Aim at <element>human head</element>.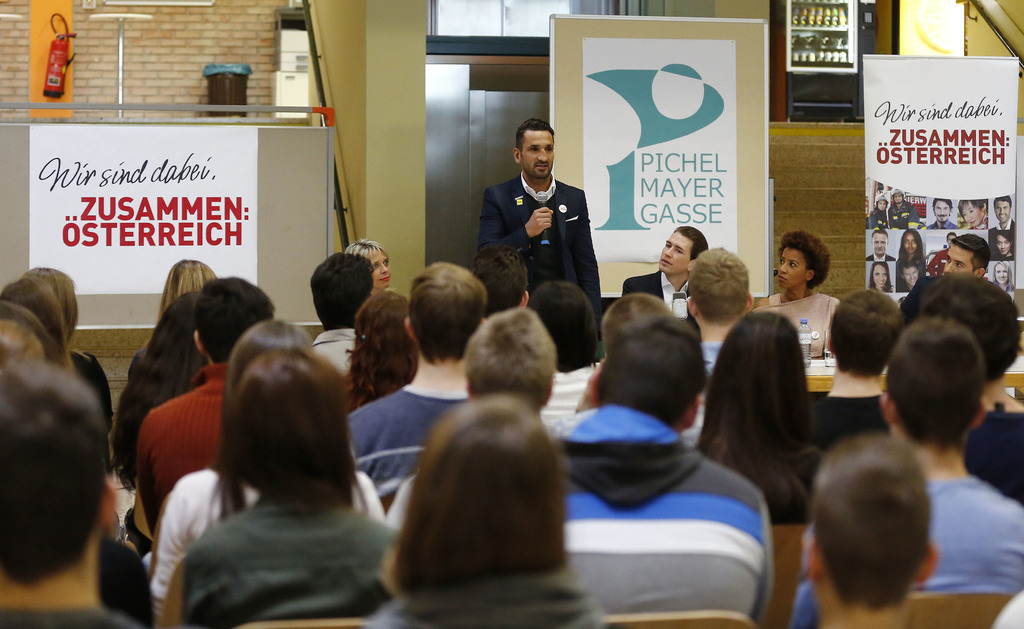
Aimed at l=830, t=289, r=905, b=380.
